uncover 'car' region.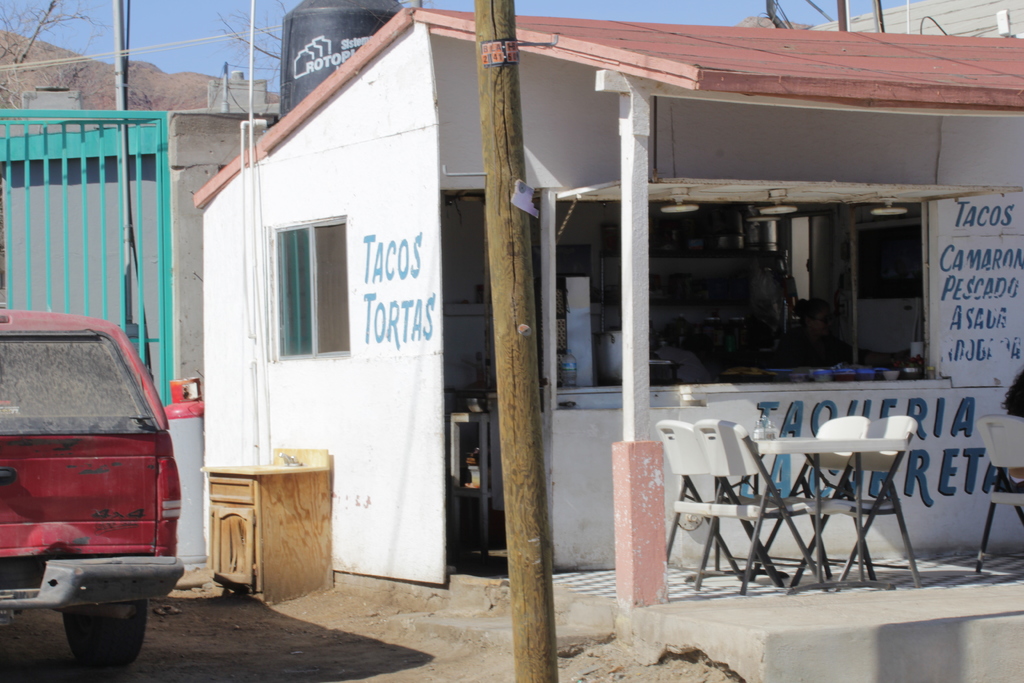
Uncovered: <region>1, 308, 180, 668</region>.
